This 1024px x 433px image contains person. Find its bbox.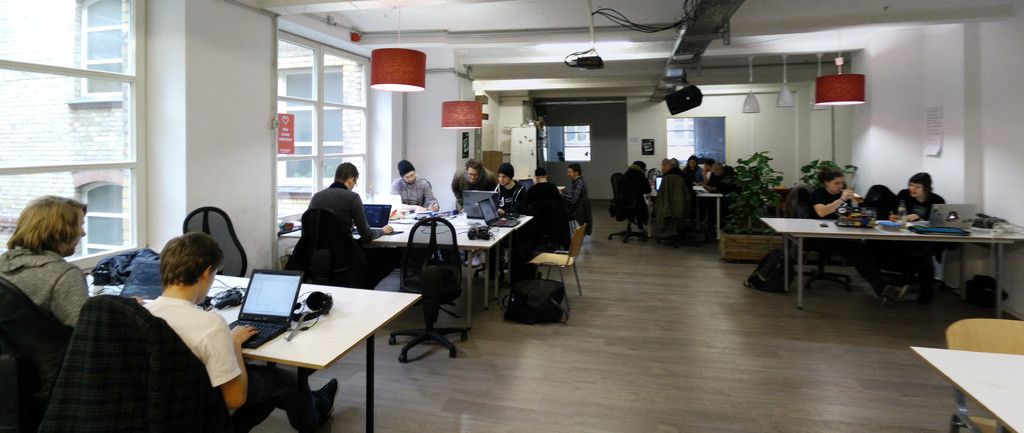
<bbox>0, 194, 92, 328</bbox>.
